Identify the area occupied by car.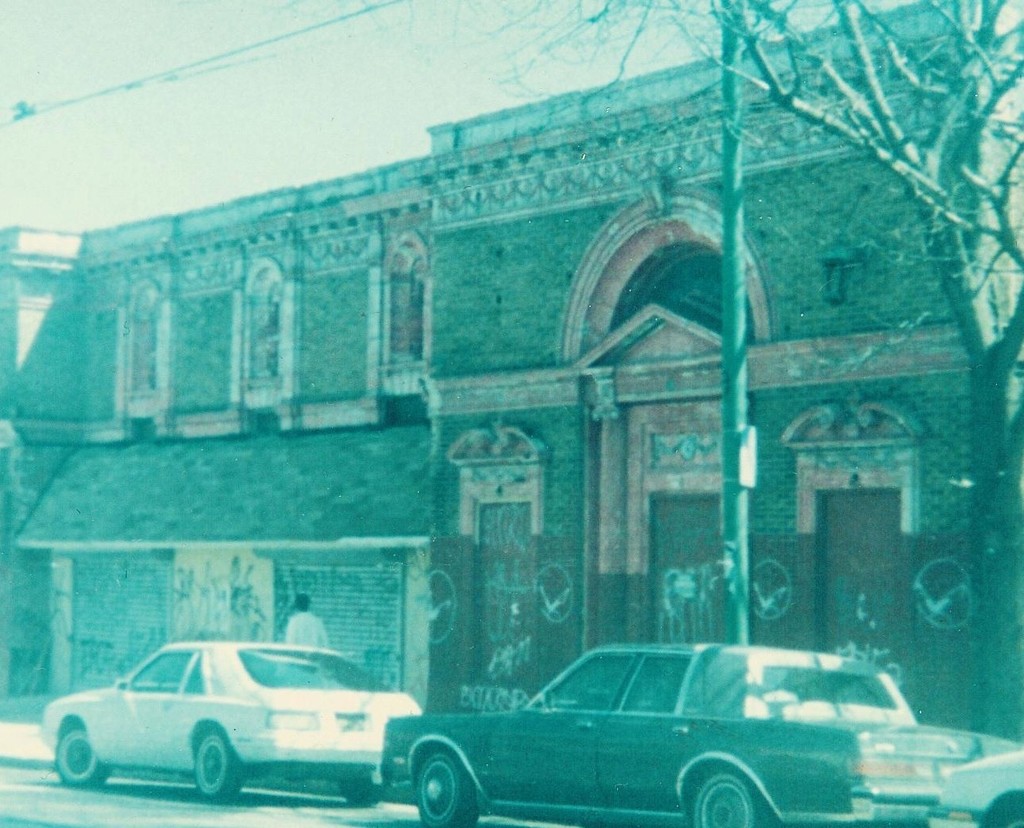
Area: 38, 645, 425, 803.
